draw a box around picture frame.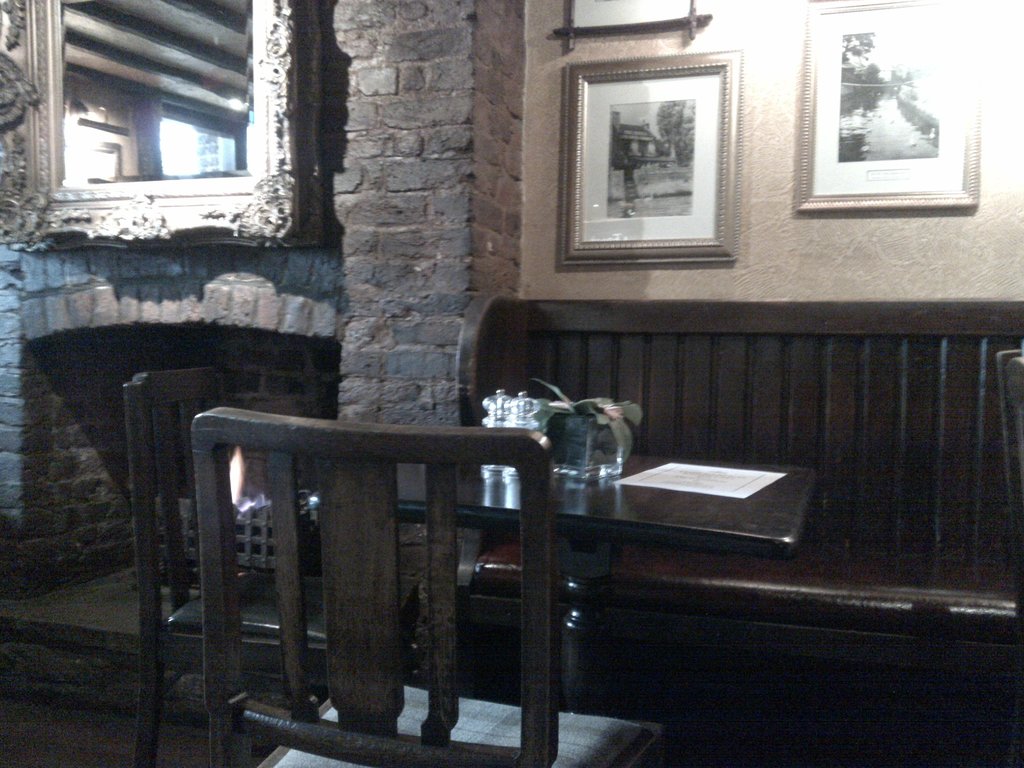
(551, 0, 716, 54).
